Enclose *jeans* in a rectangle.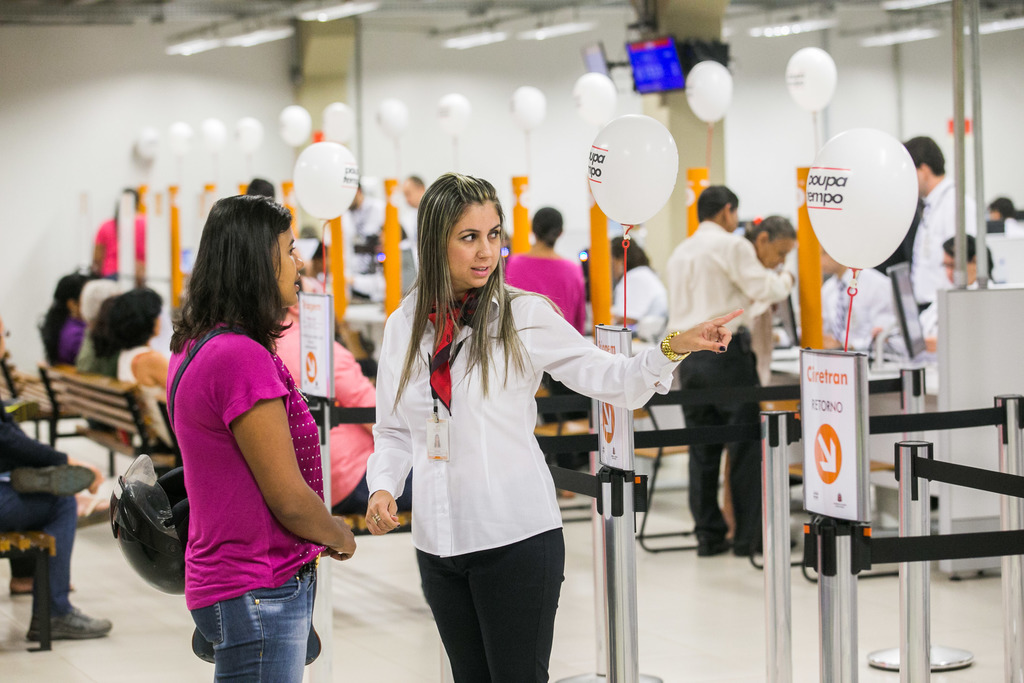
[left=1, top=478, right=76, bottom=613].
